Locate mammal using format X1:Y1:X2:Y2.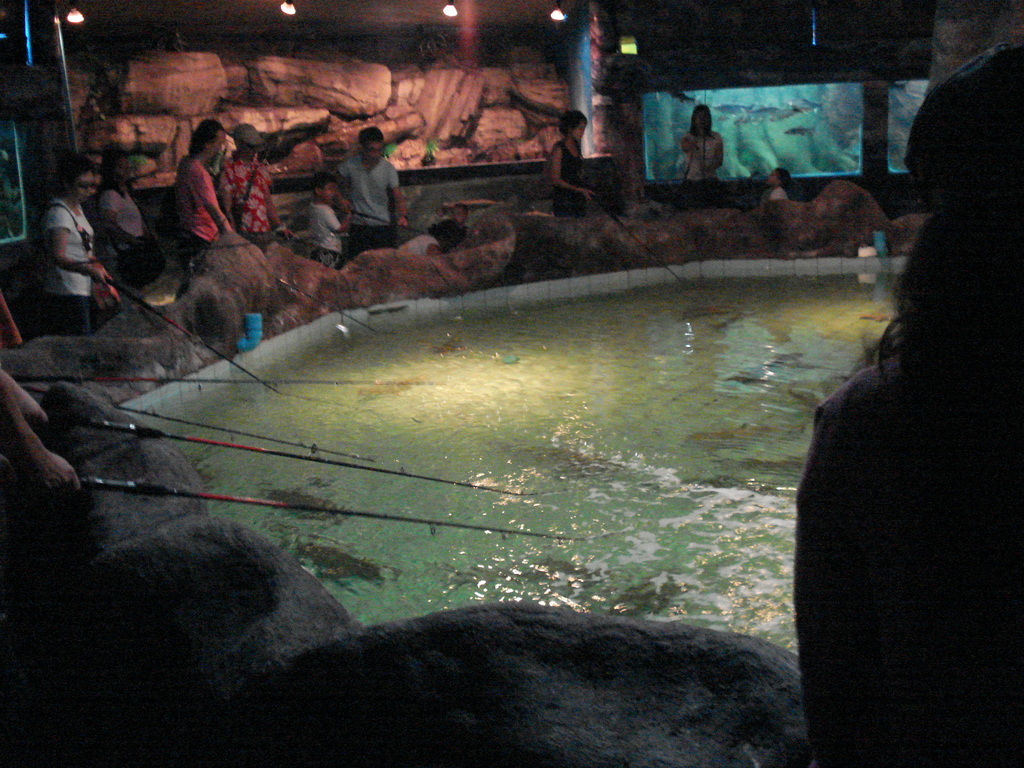
170:116:234:268.
